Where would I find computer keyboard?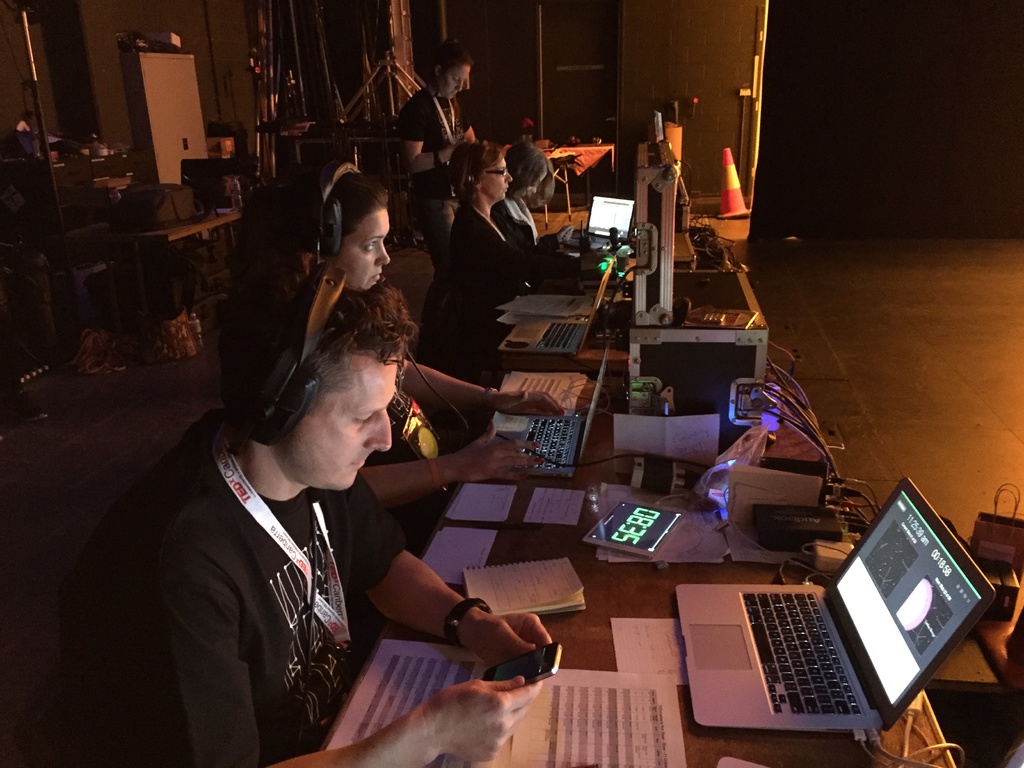
At box=[740, 590, 865, 717].
